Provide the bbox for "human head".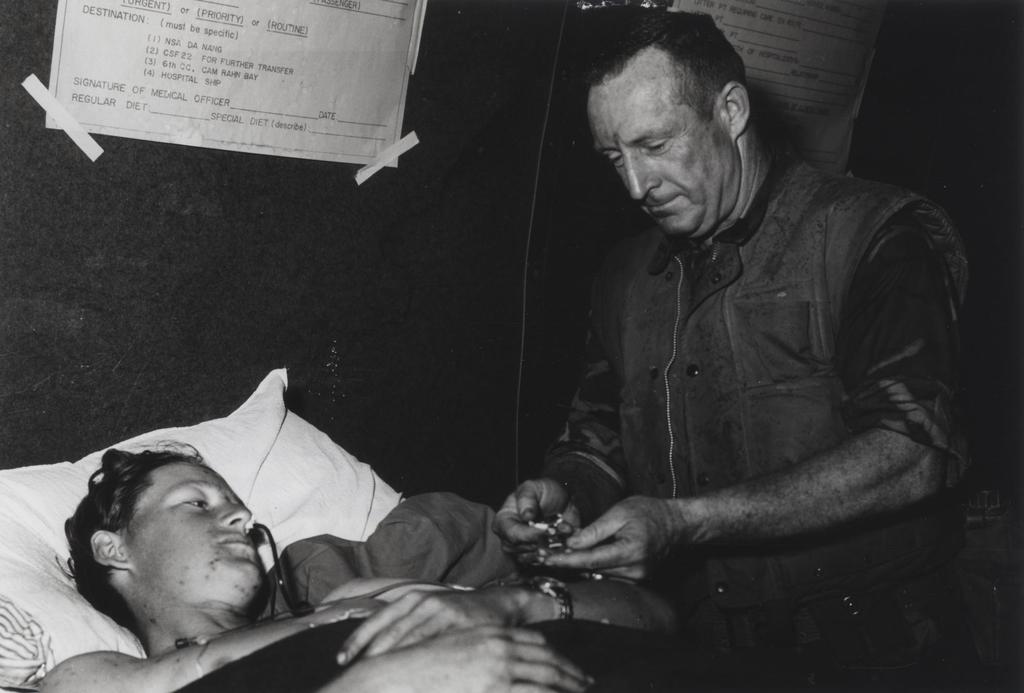
[x1=584, y1=9, x2=755, y2=236].
